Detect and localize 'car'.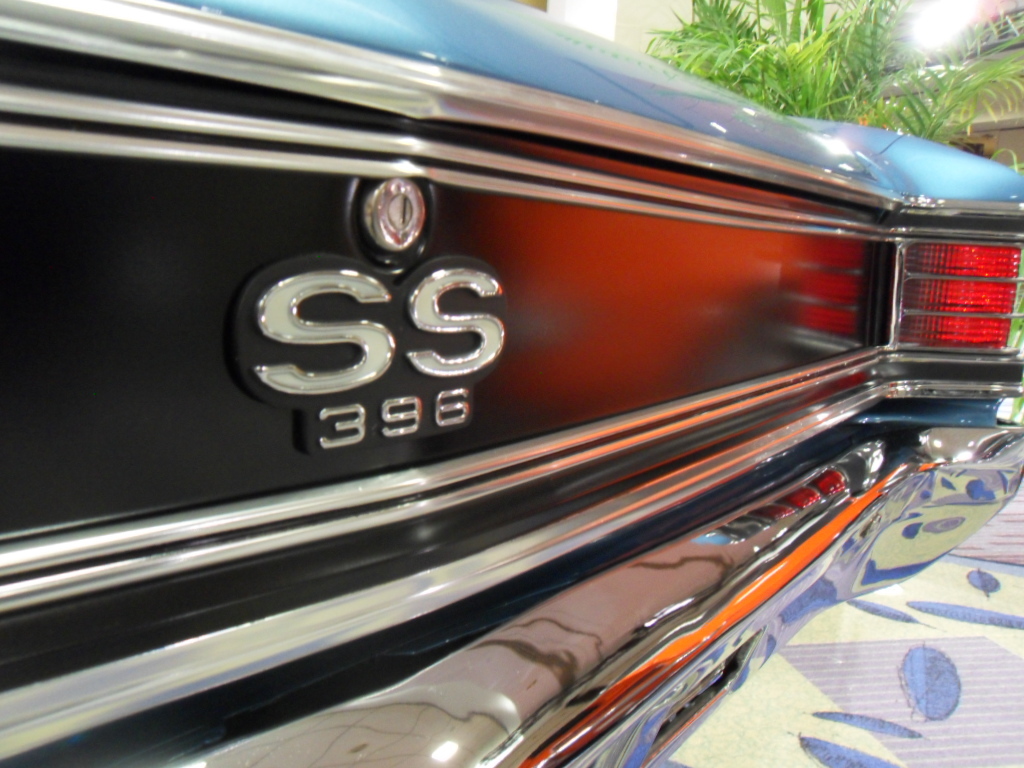
Localized at box(0, 4, 1023, 767).
